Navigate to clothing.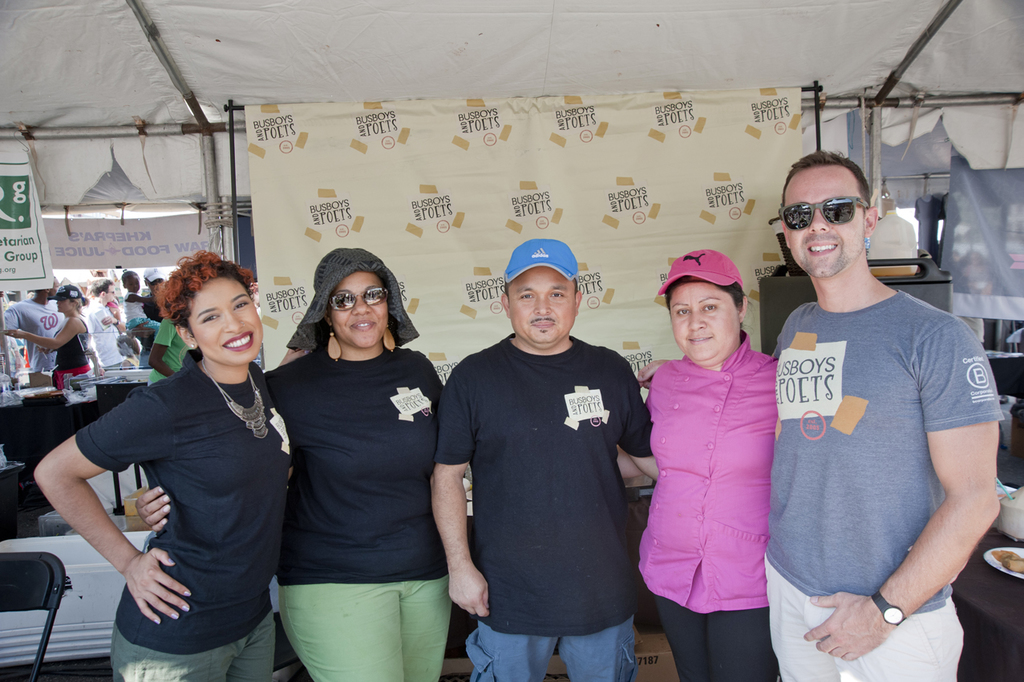
Navigation target: detection(439, 334, 654, 681).
